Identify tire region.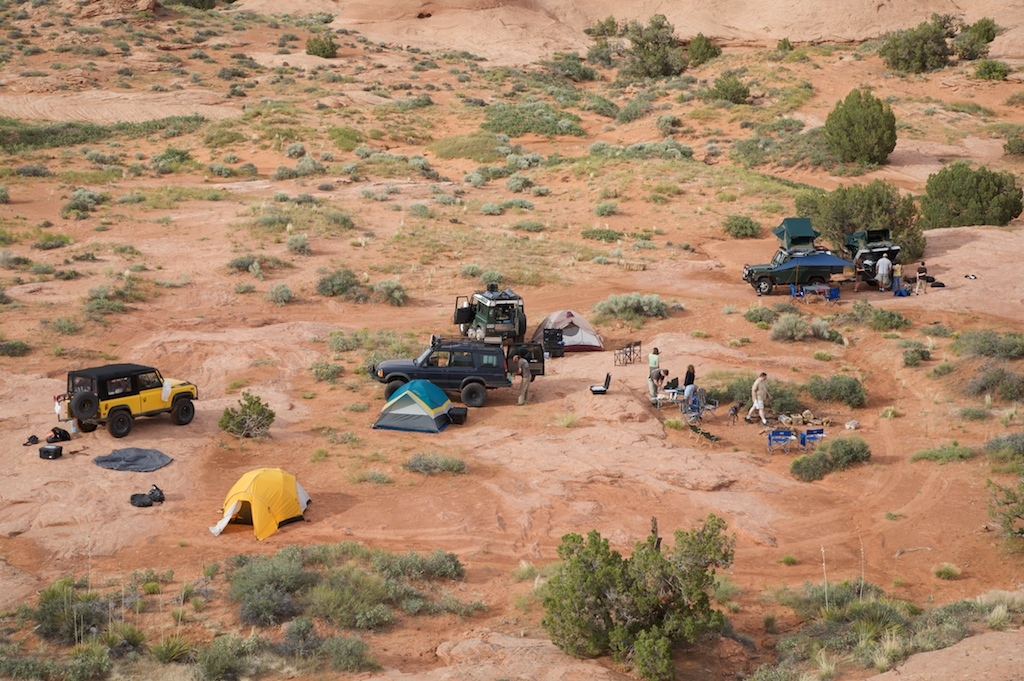
Region: region(461, 380, 488, 406).
